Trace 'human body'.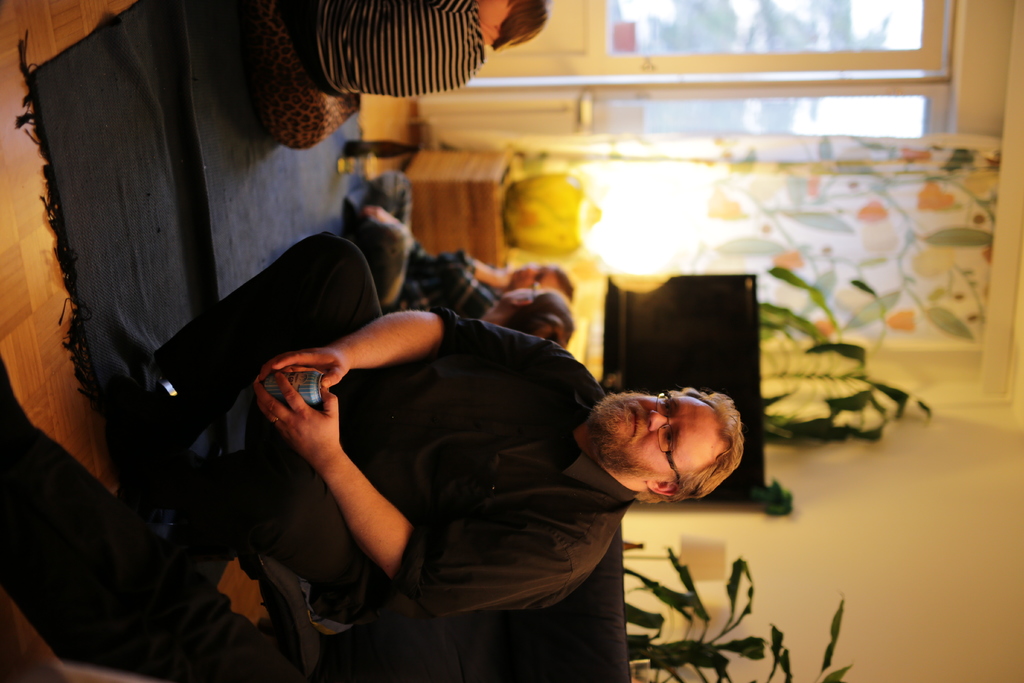
Traced to l=285, t=0, r=543, b=99.
